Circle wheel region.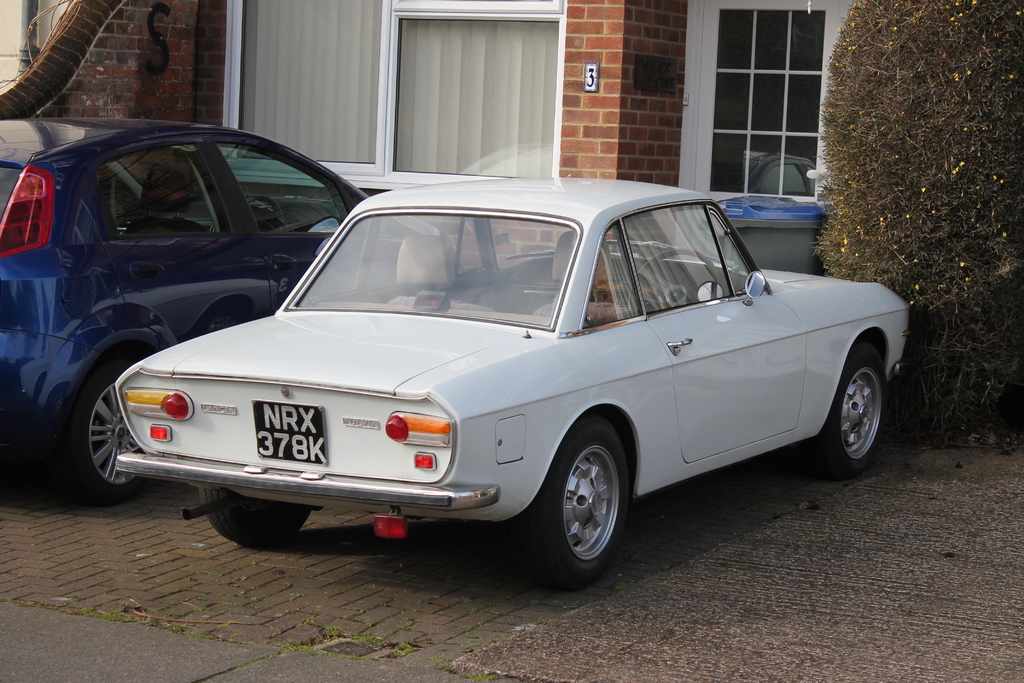
Region: box(628, 248, 720, 311).
